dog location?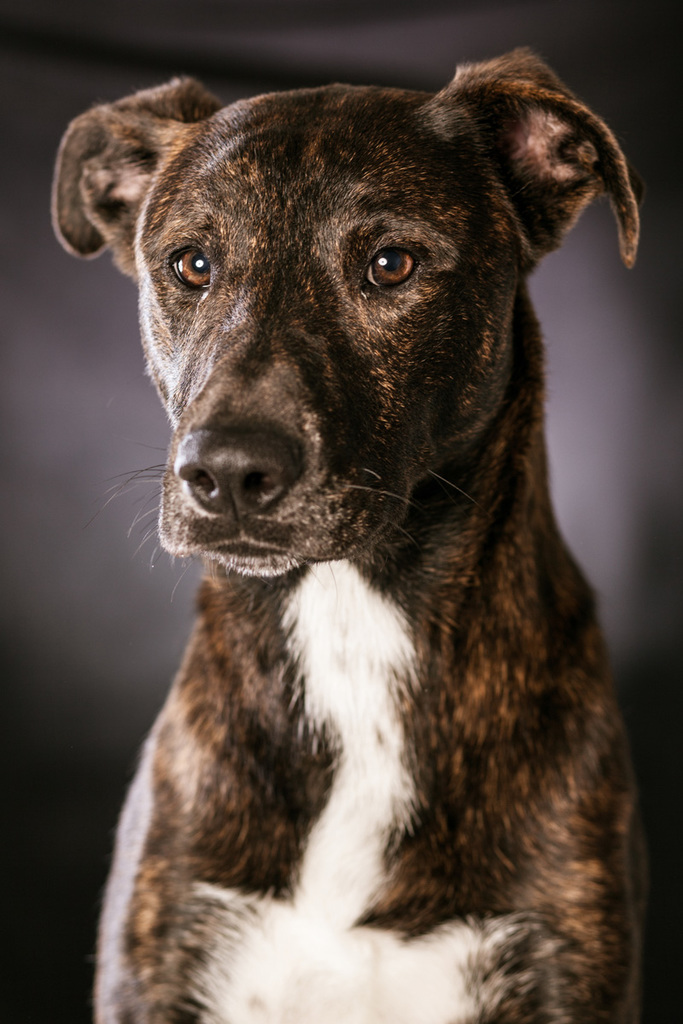
(47,46,639,1023)
